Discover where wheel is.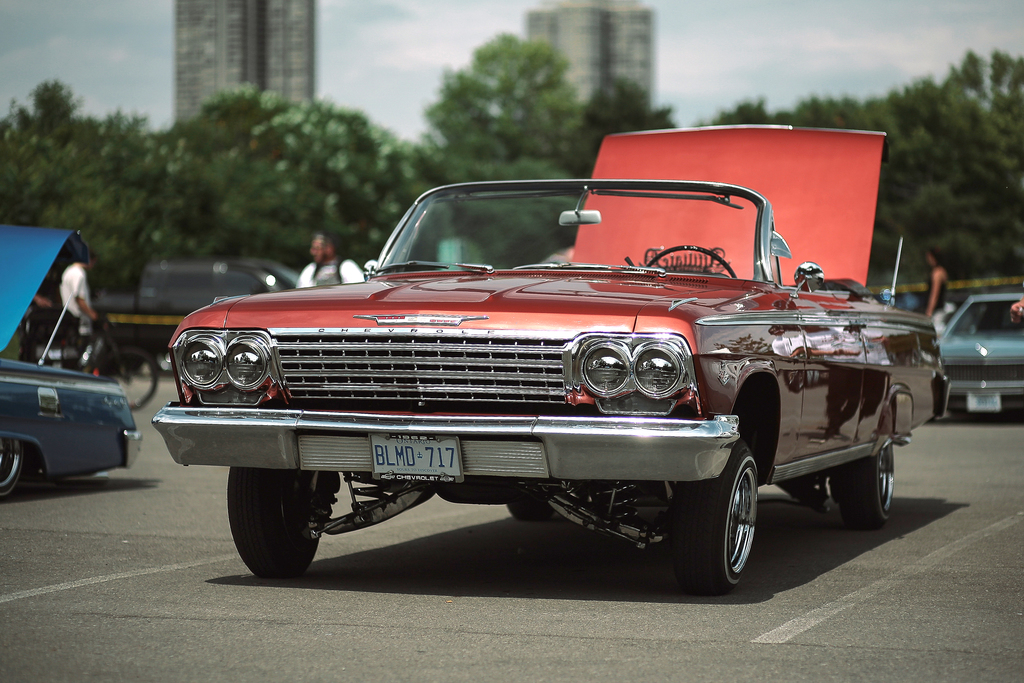
Discovered at <region>828, 436, 901, 534</region>.
